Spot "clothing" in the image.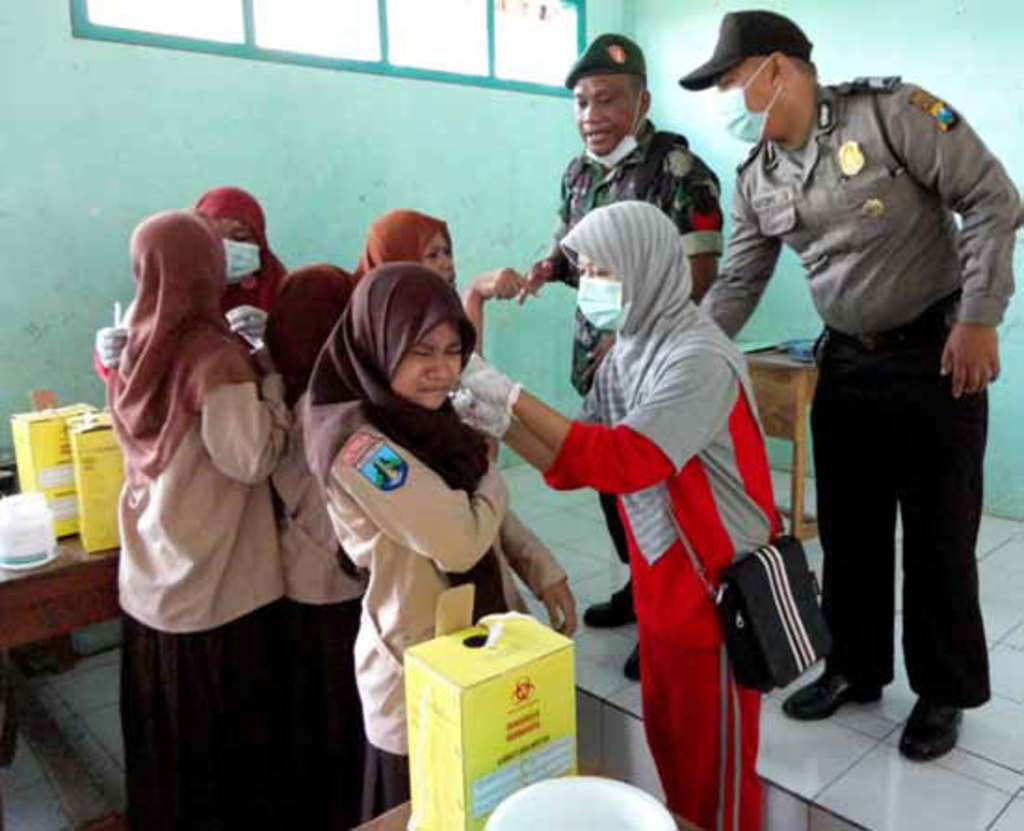
"clothing" found at {"left": 98, "top": 203, "right": 249, "bottom": 468}.
